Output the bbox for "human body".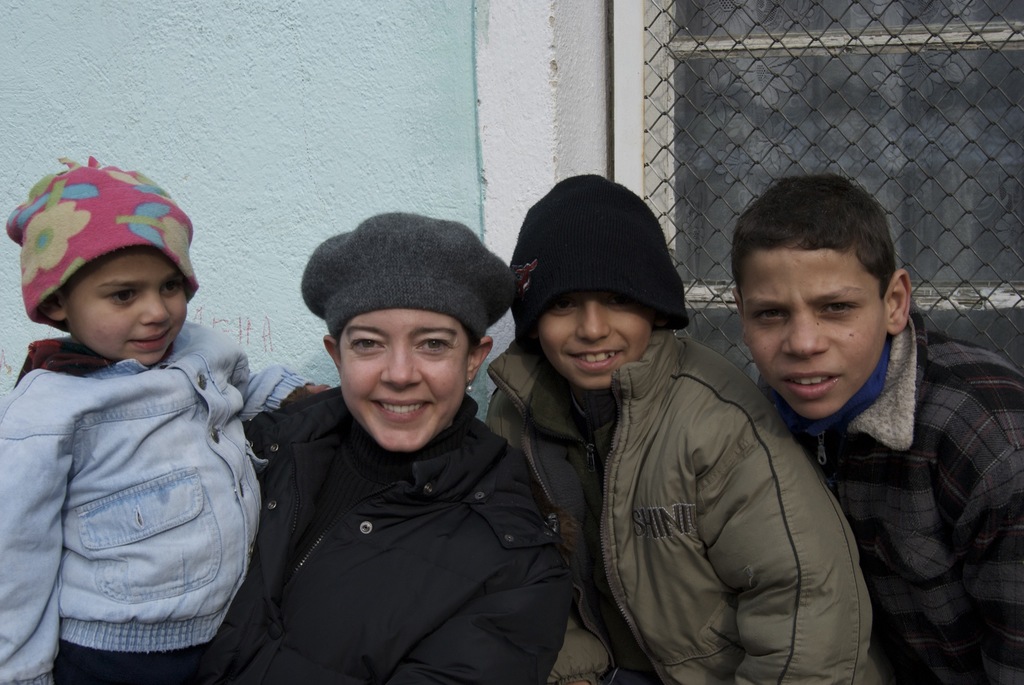
{"x1": 477, "y1": 171, "x2": 870, "y2": 684}.
